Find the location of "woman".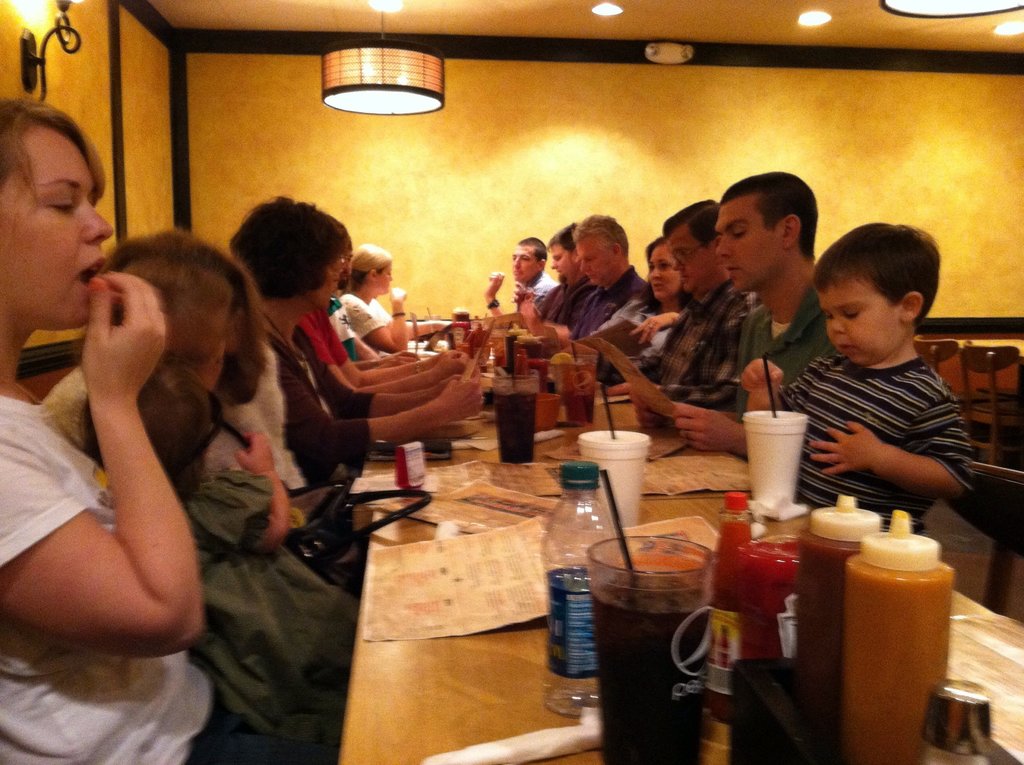
Location: 560, 236, 685, 395.
